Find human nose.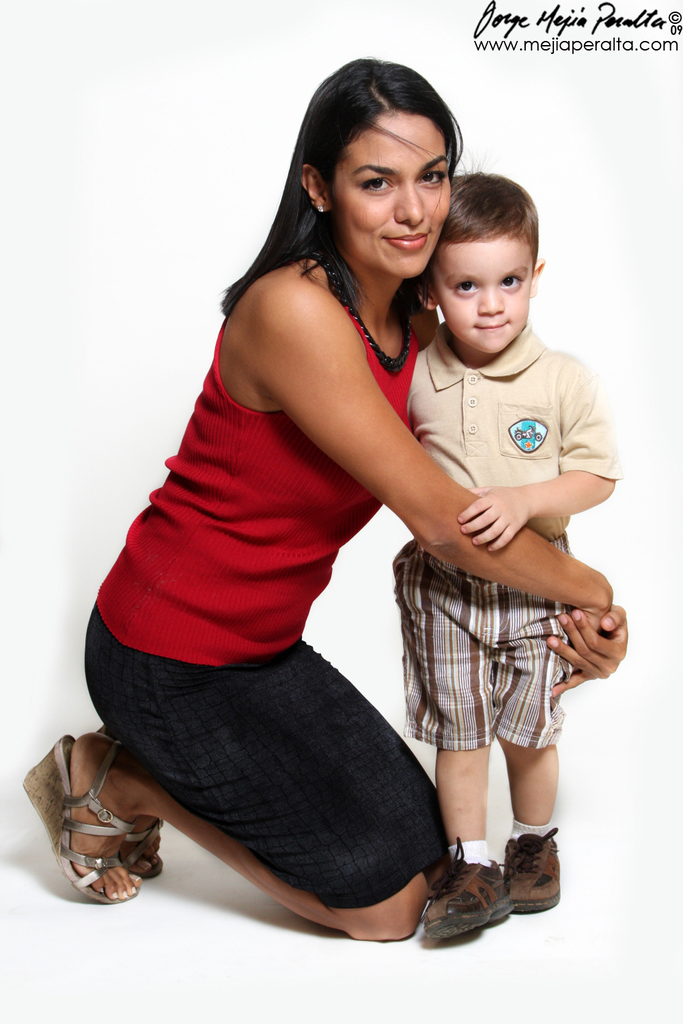
x1=395, y1=179, x2=423, y2=228.
